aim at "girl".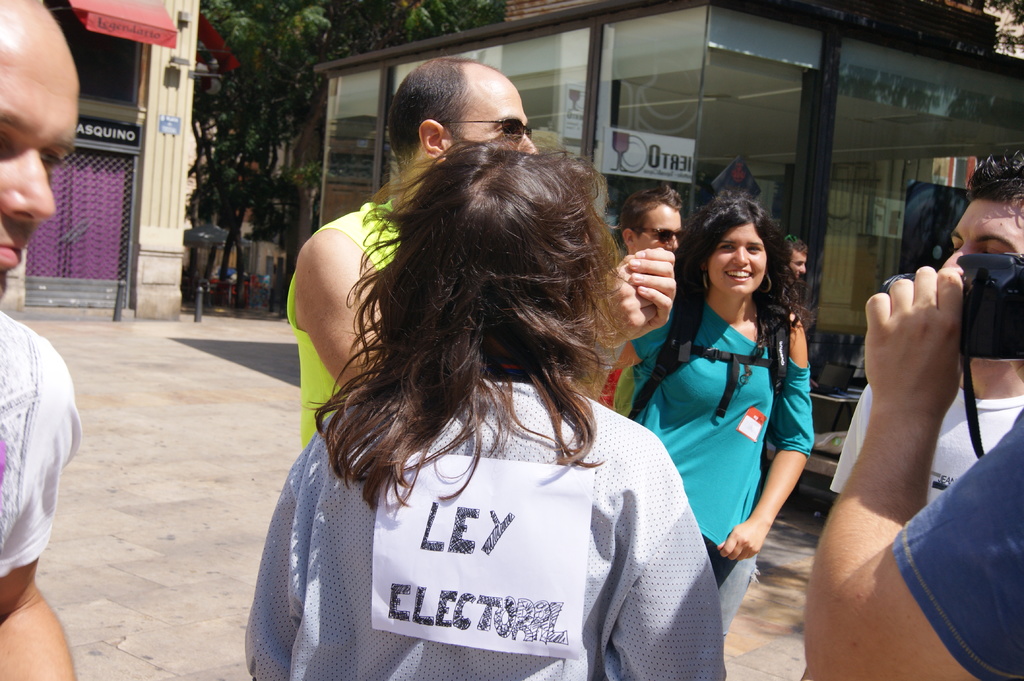
Aimed at bbox=(617, 197, 812, 643).
